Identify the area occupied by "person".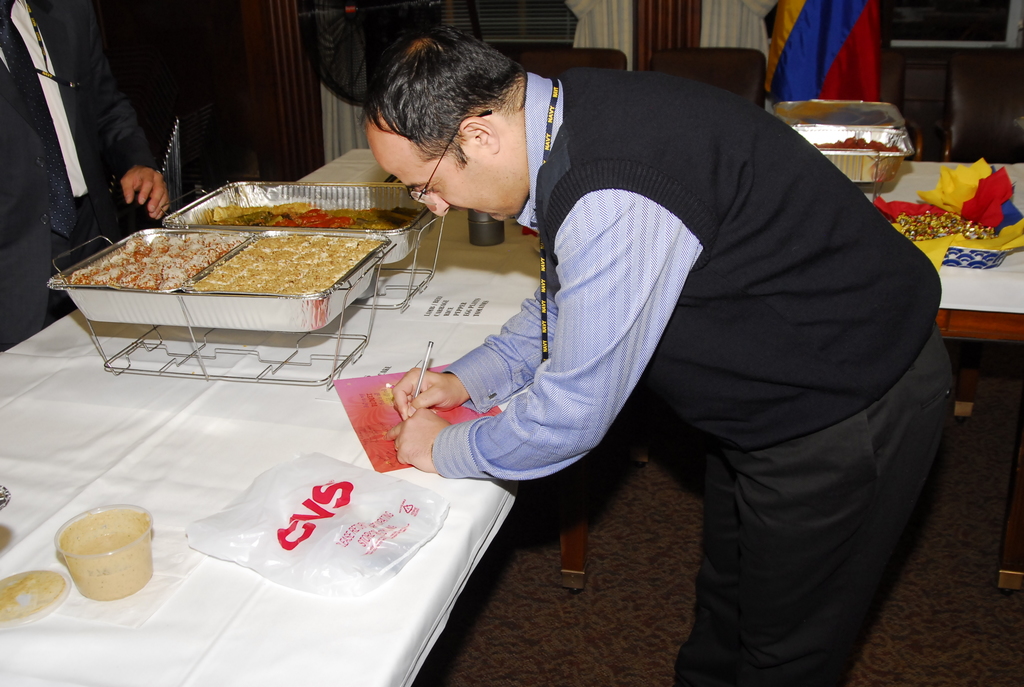
Area: 0 0 169 352.
